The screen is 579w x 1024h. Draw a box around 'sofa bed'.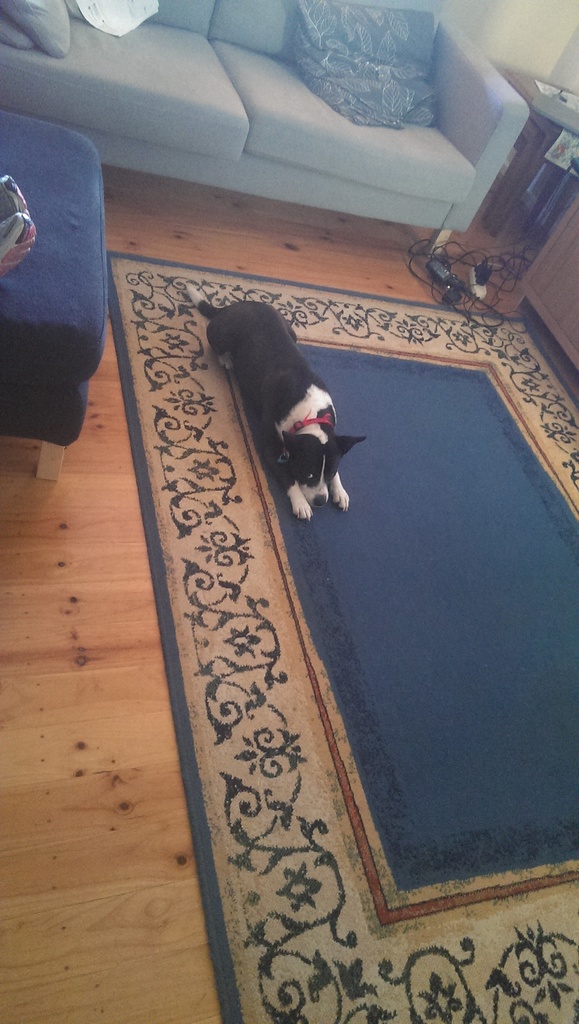
box=[0, 0, 528, 271].
